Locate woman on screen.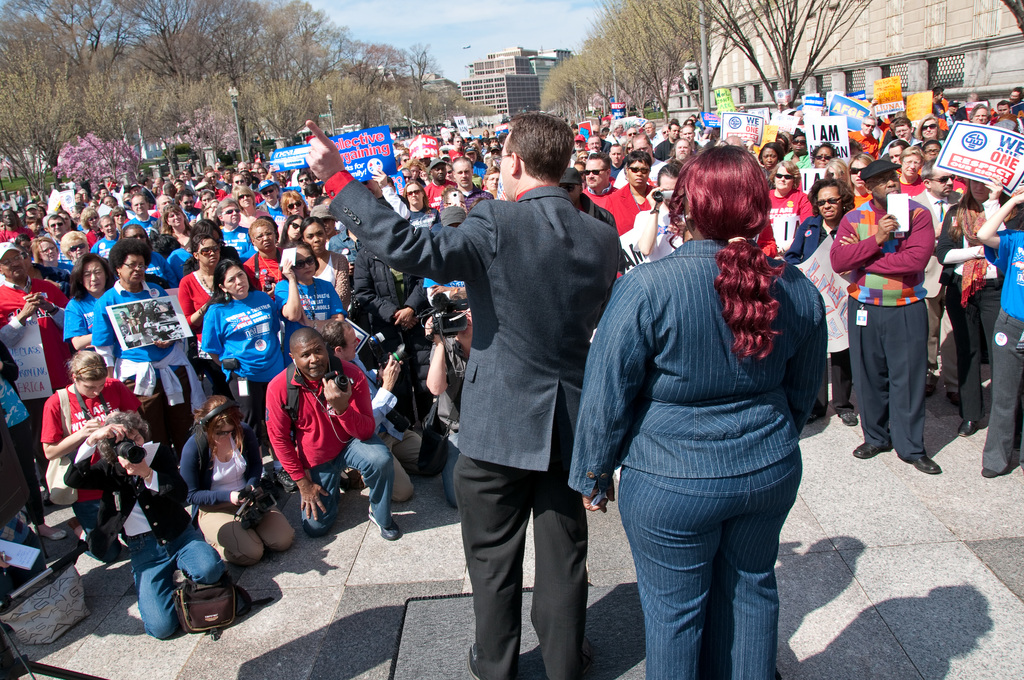
On screen at (769,158,813,251).
